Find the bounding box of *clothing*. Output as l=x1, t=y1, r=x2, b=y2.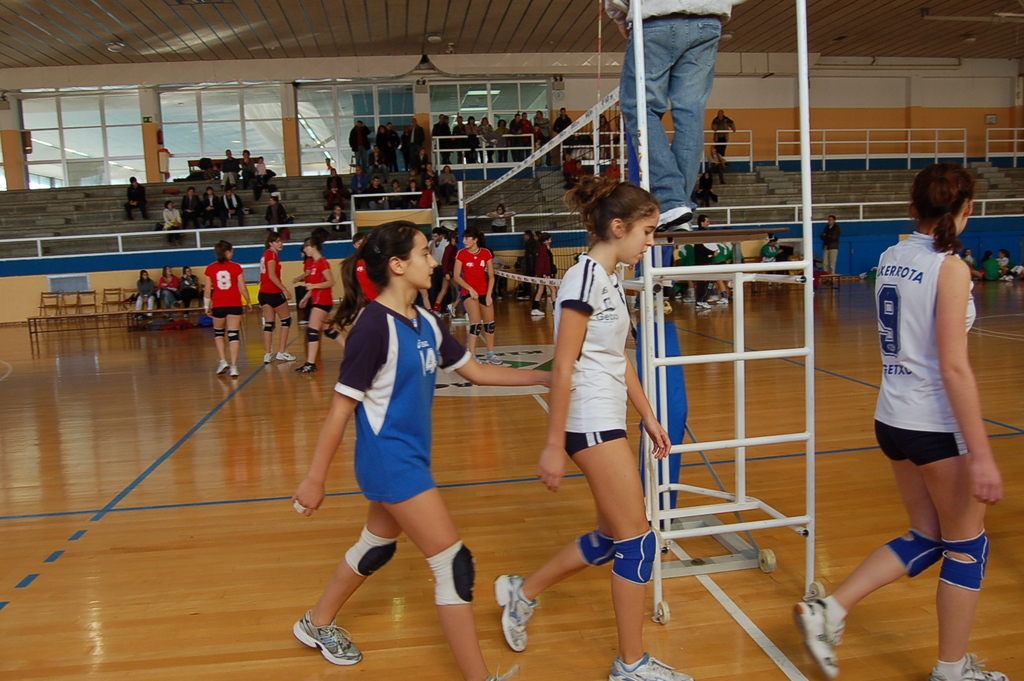
l=551, t=243, r=638, b=464.
